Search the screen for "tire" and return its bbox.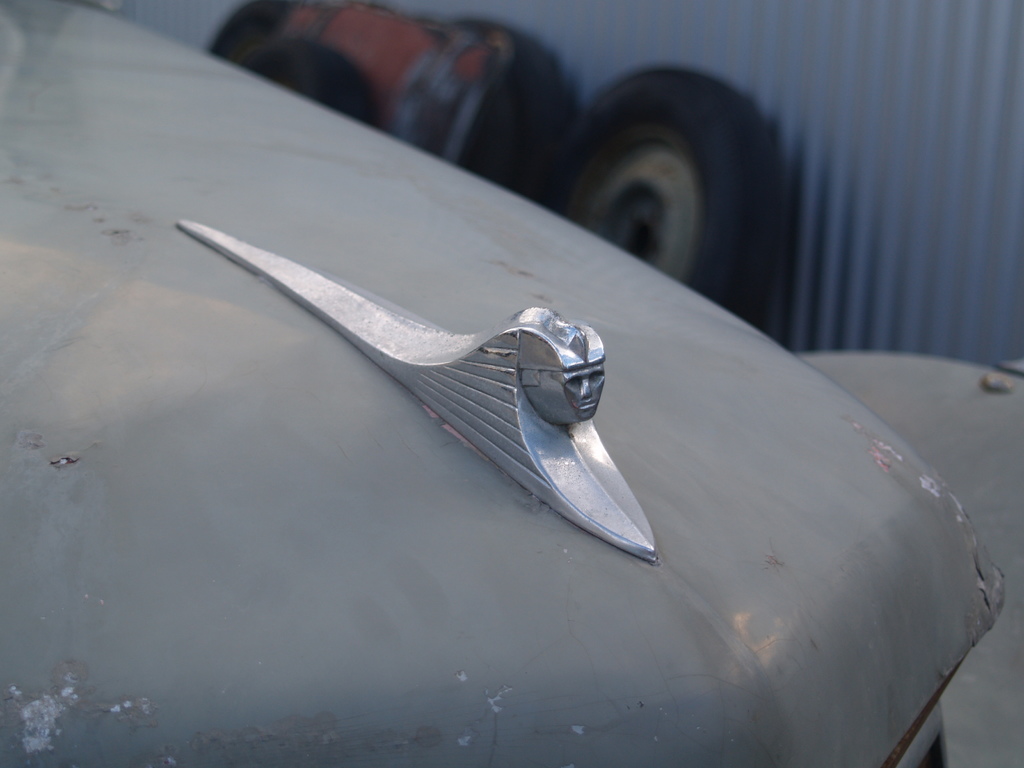
Found: (549,75,764,271).
